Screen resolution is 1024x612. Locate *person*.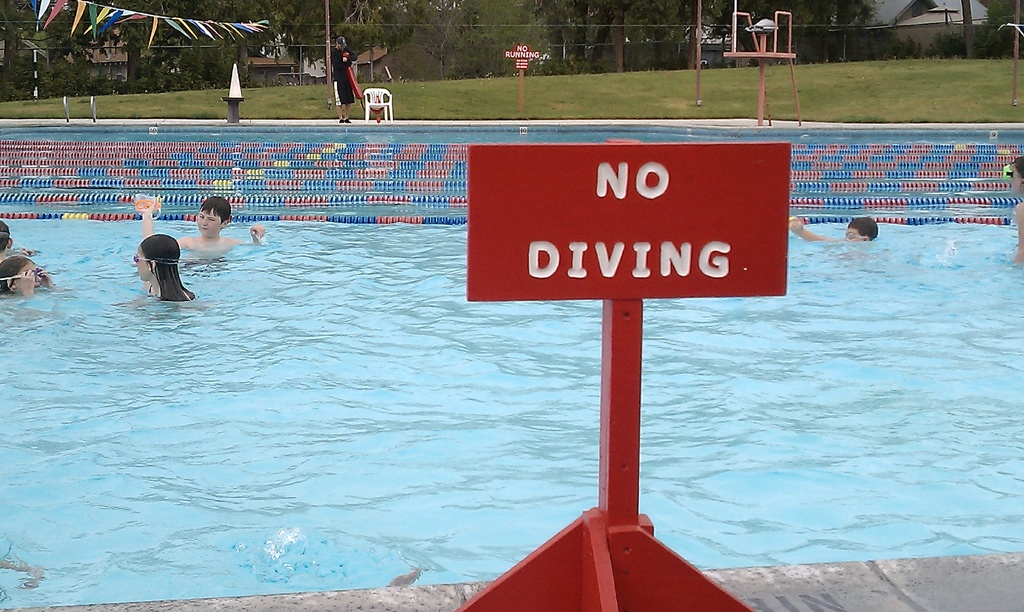
[x1=116, y1=232, x2=199, y2=309].
